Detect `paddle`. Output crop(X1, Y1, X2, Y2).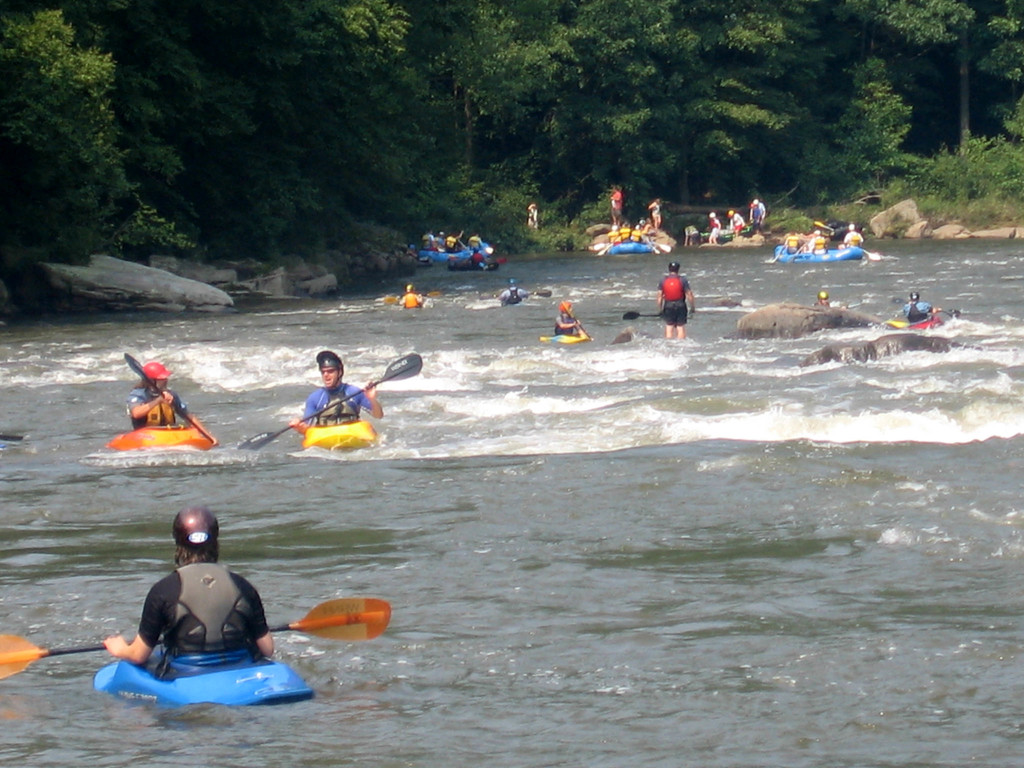
crop(241, 363, 429, 468).
